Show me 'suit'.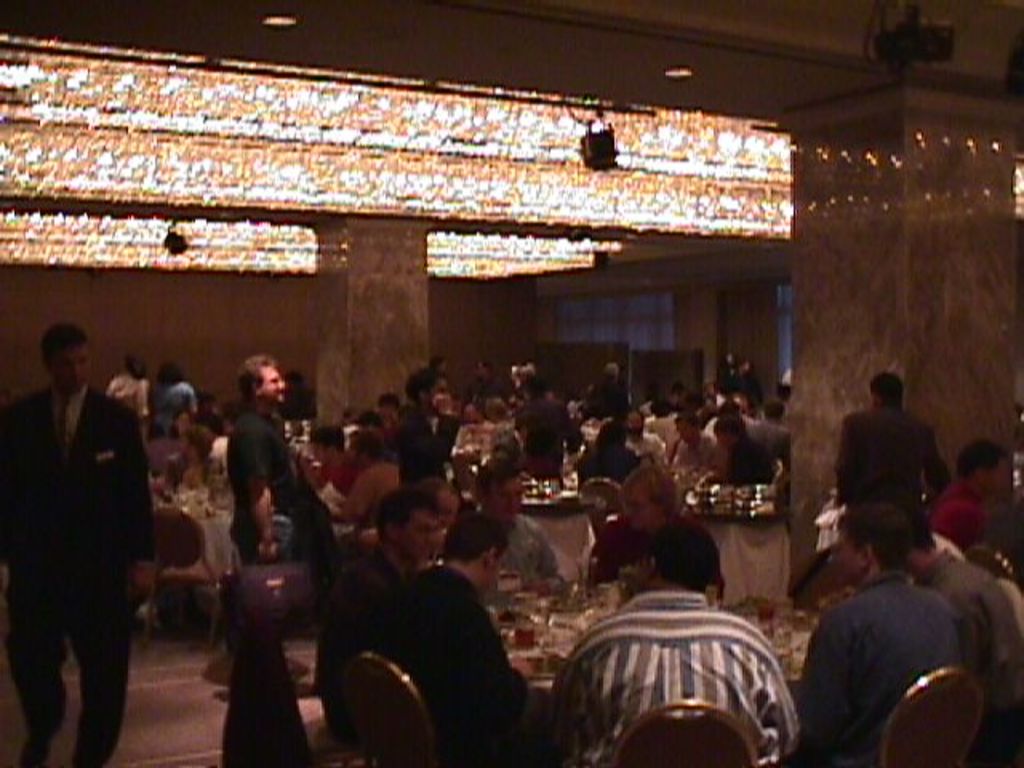
'suit' is here: (18,344,147,766).
